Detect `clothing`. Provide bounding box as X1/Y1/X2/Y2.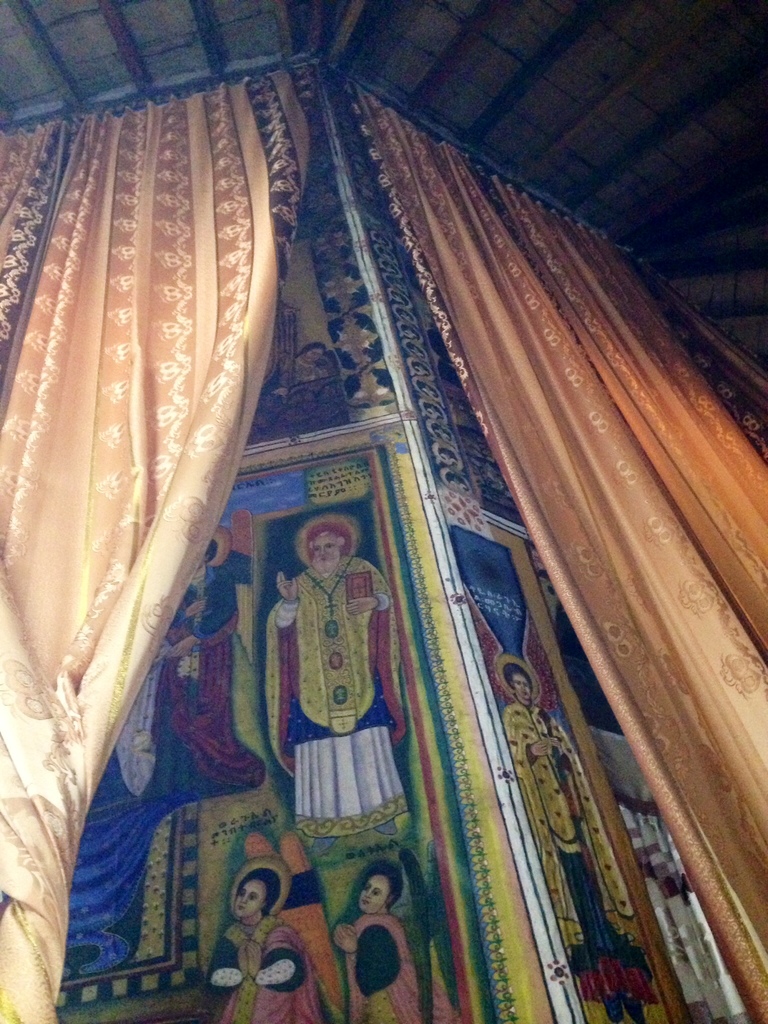
348/917/422/1023.
